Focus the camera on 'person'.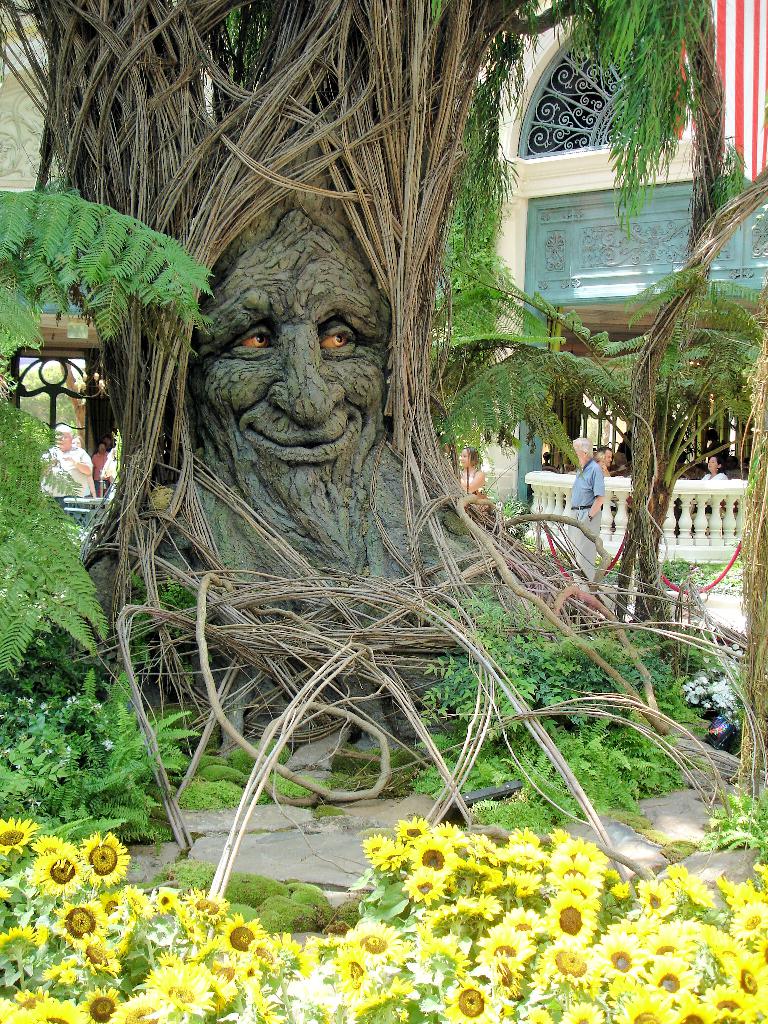
Focus region: 455,449,490,499.
